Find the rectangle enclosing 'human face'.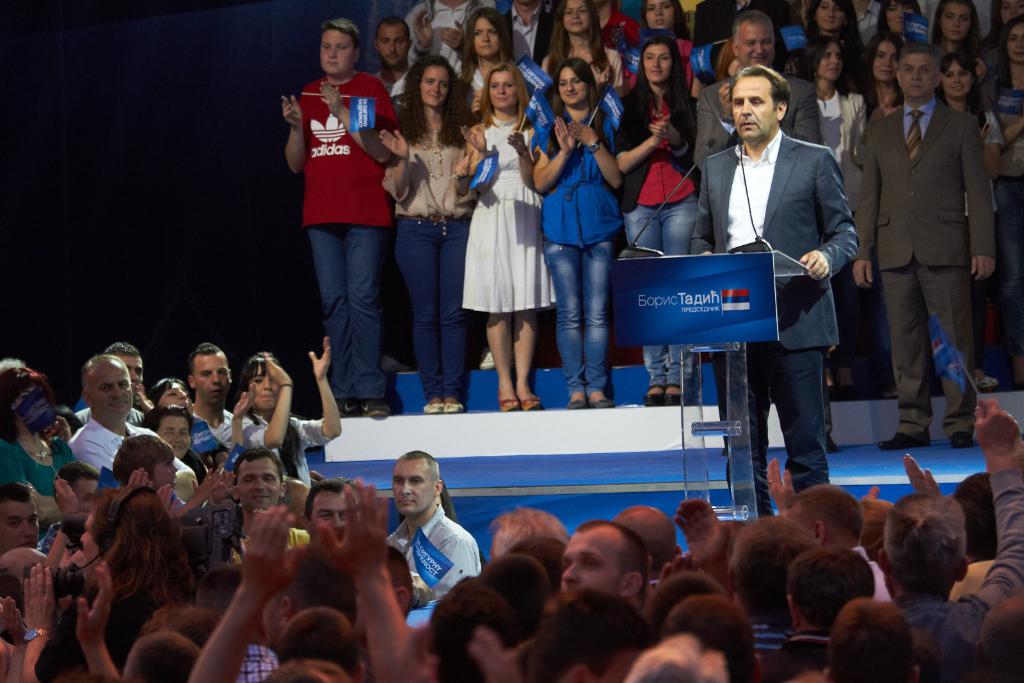
[left=1, top=498, right=40, bottom=552].
